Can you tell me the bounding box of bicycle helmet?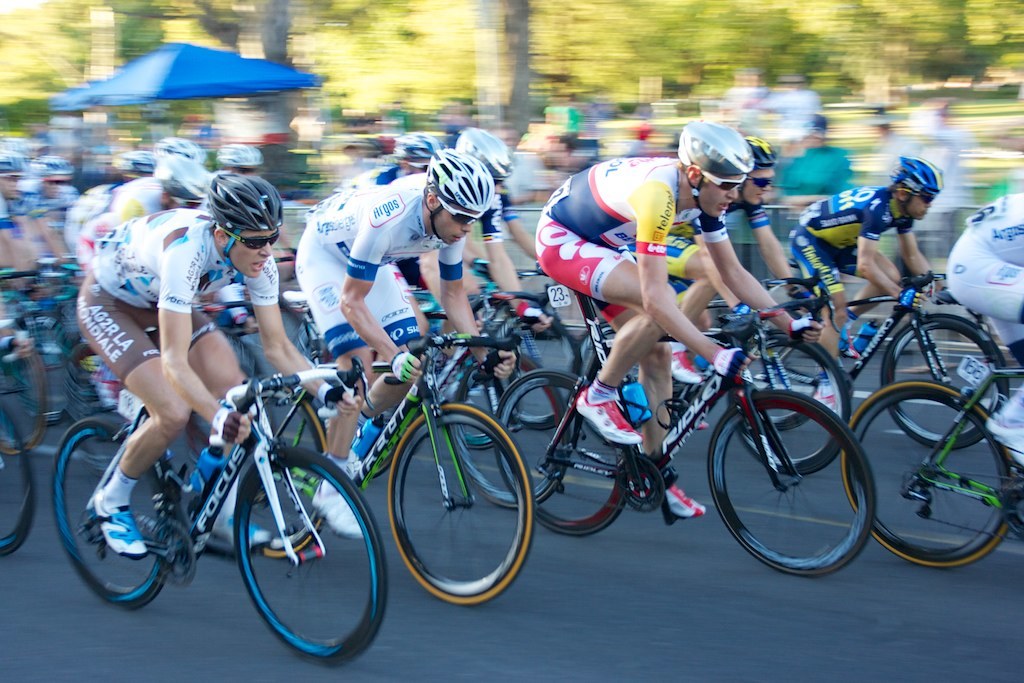
219:174:285:230.
